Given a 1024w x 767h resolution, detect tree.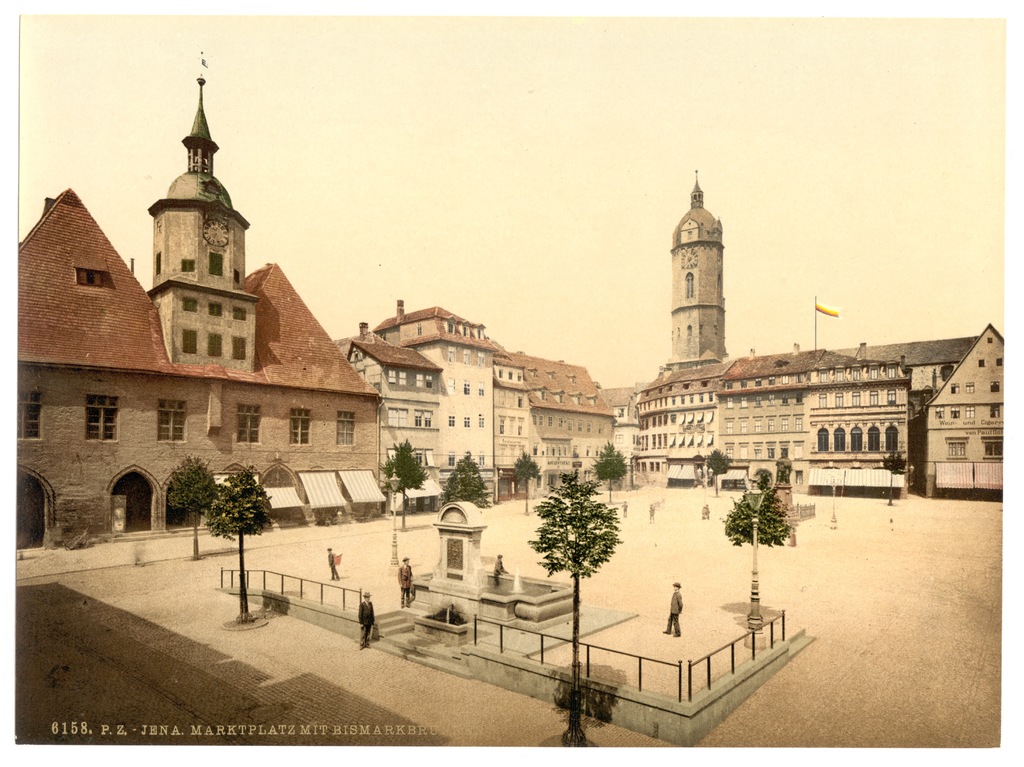
(428, 442, 491, 511).
